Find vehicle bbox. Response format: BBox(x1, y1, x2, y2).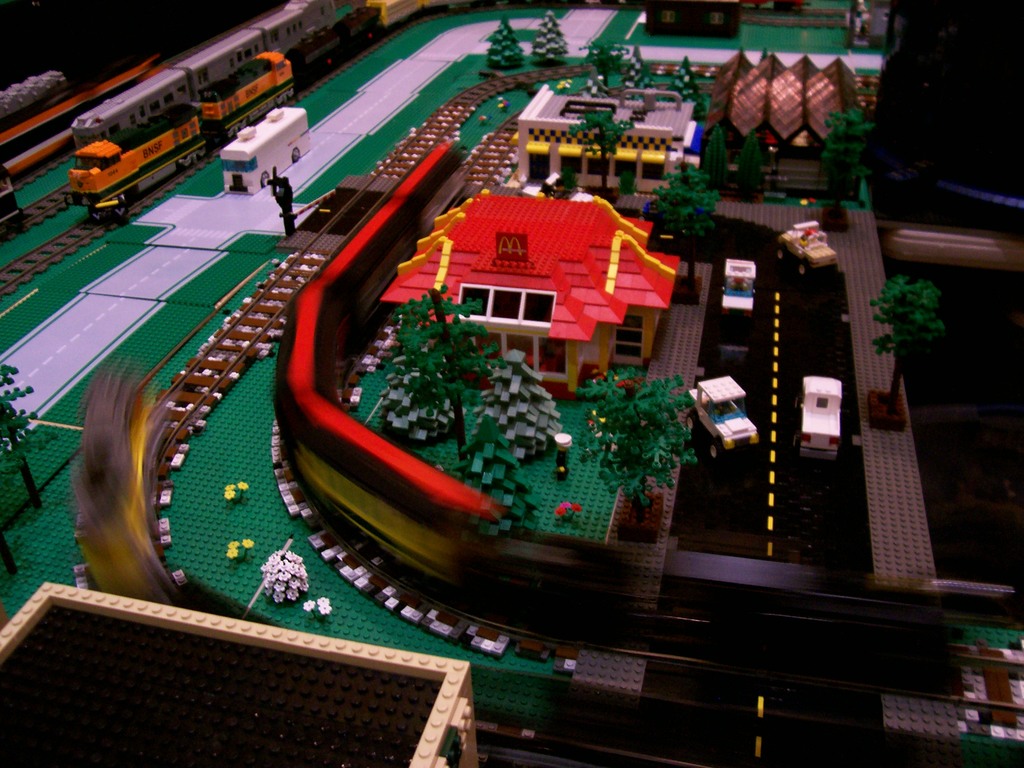
BBox(60, 51, 294, 225).
